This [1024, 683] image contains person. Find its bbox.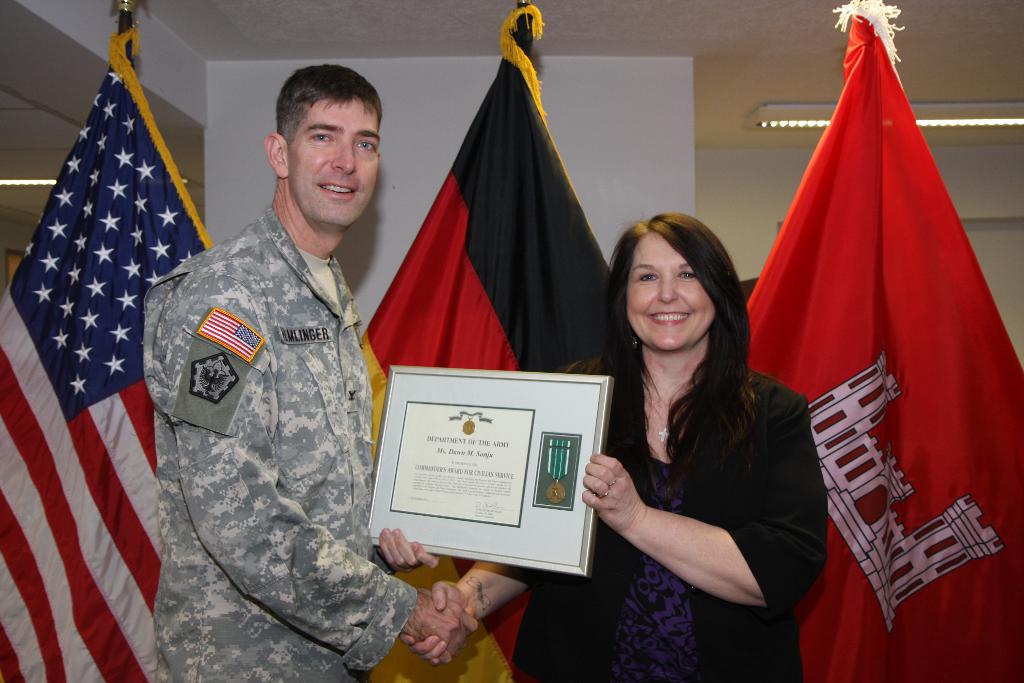
<region>118, 65, 420, 682</region>.
